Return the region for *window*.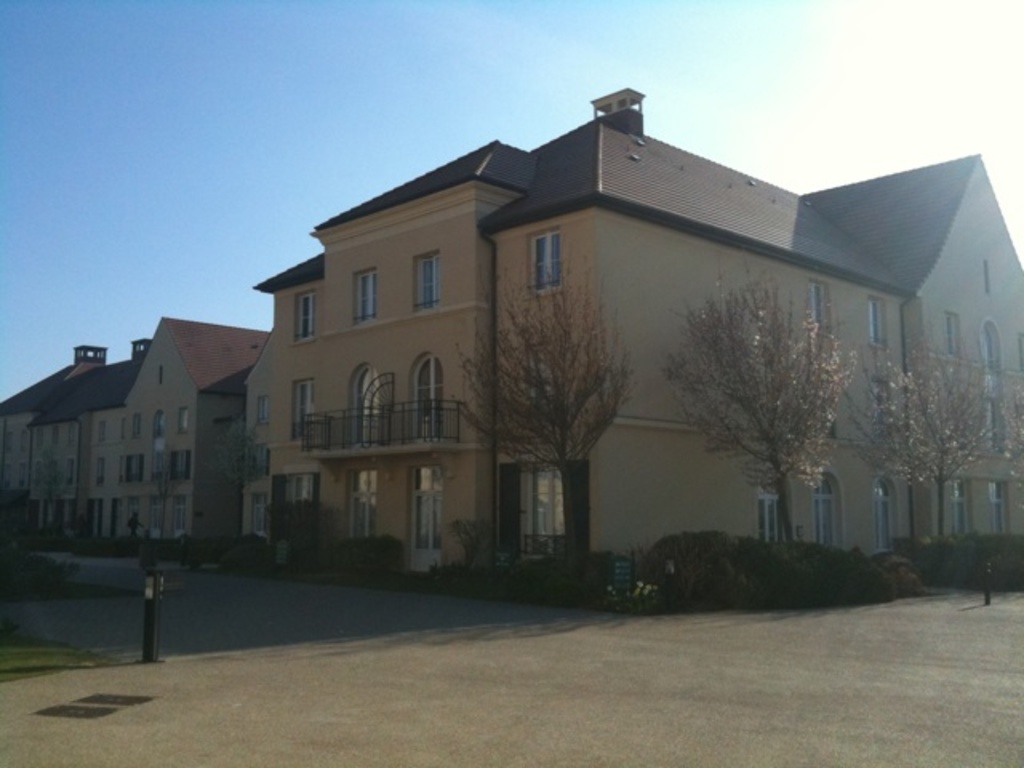
(747, 467, 787, 546).
